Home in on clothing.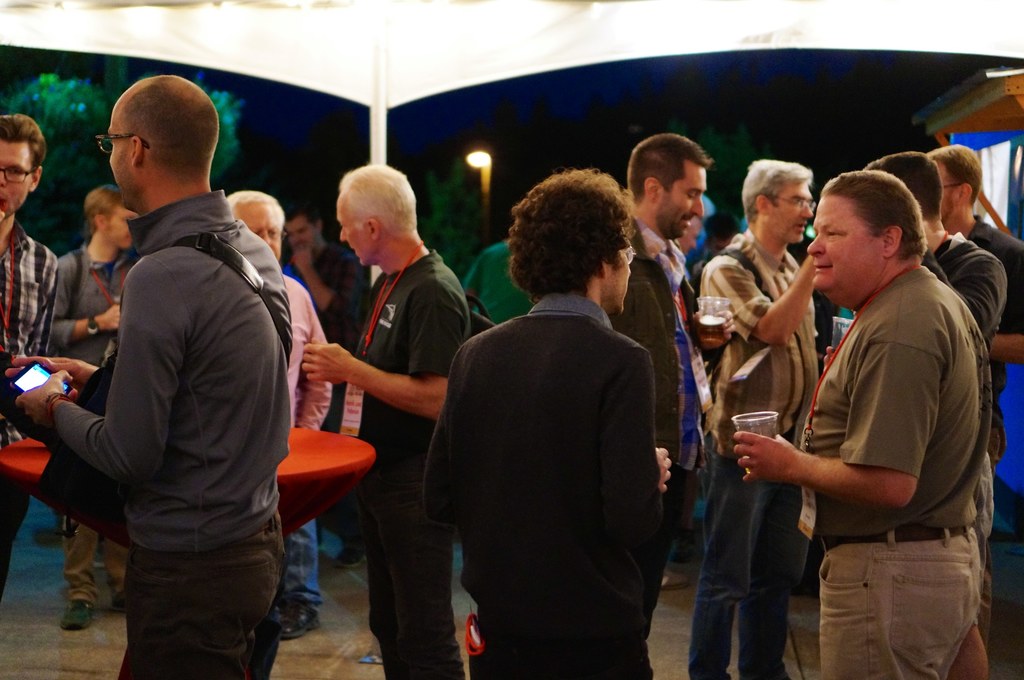
Homed in at region(785, 258, 988, 679).
